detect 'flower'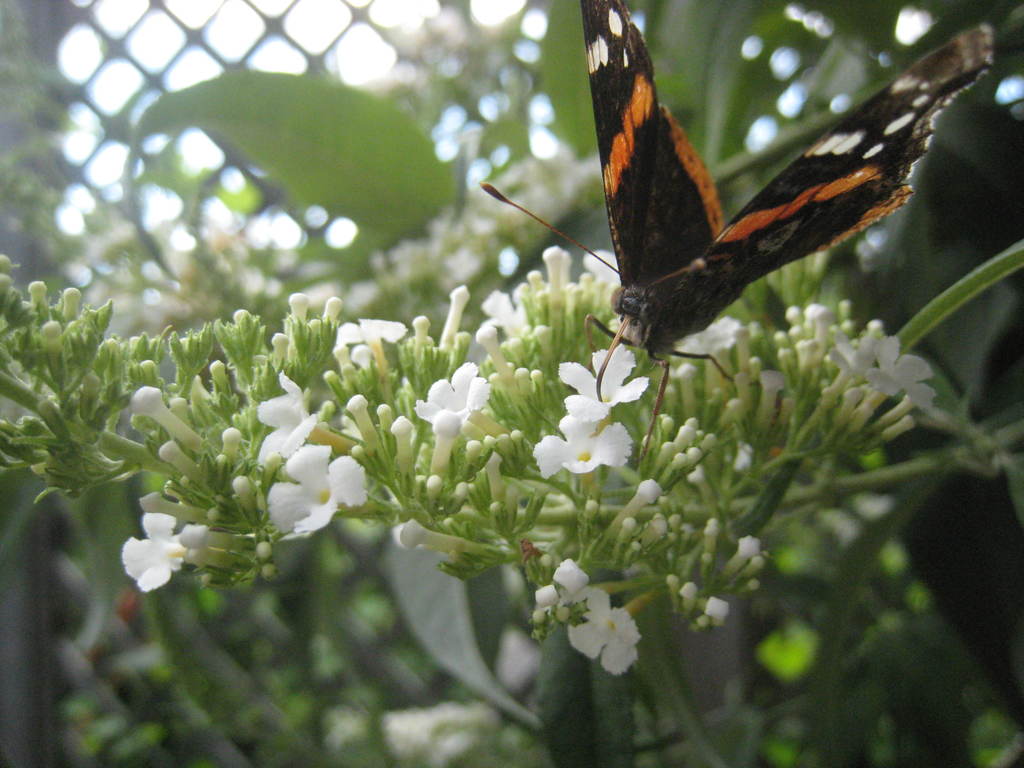
529 415 634 481
